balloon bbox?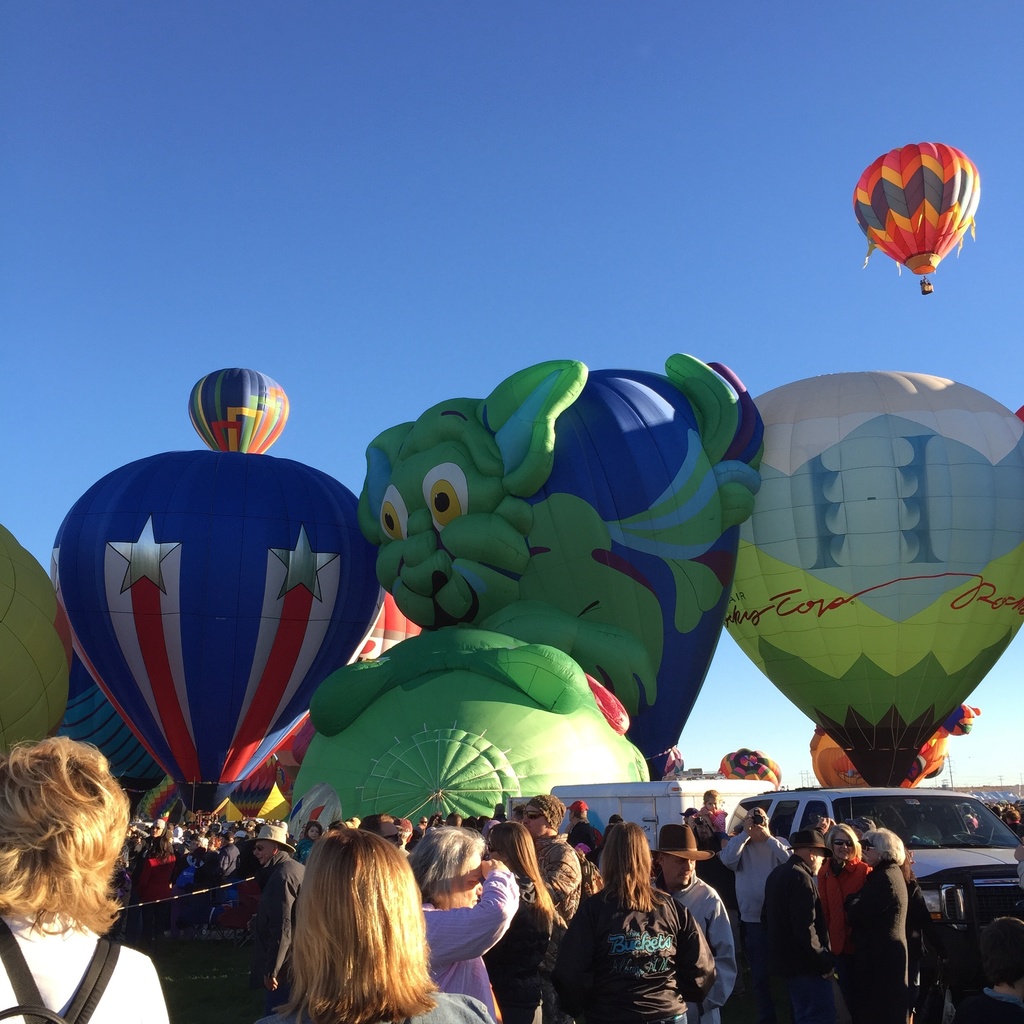
(719, 751, 785, 783)
